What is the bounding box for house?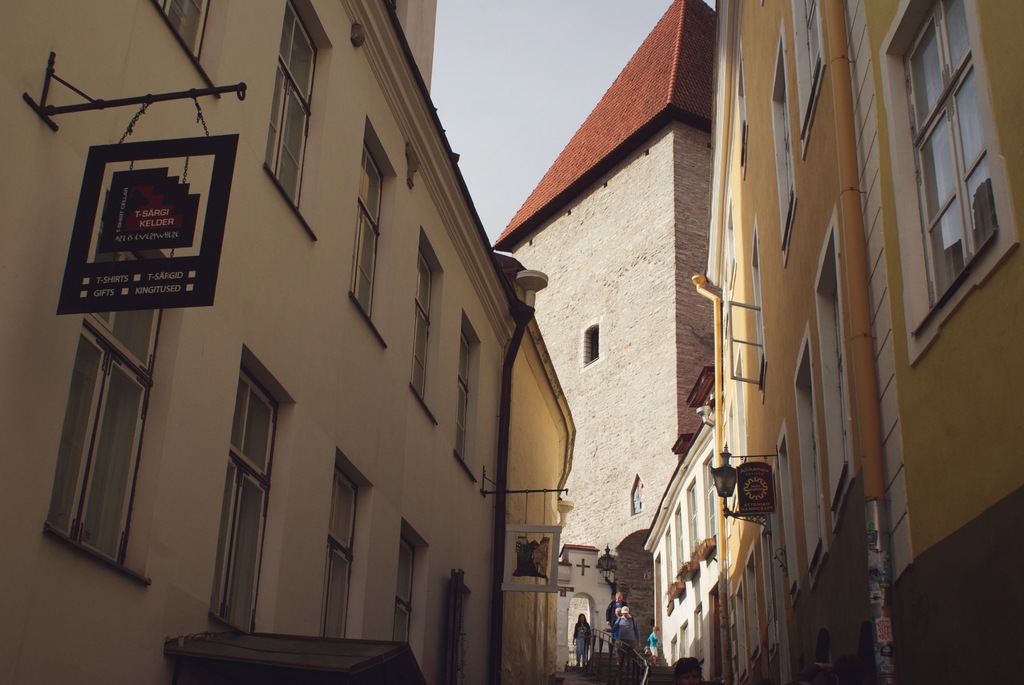
l=0, t=0, r=593, b=684.
